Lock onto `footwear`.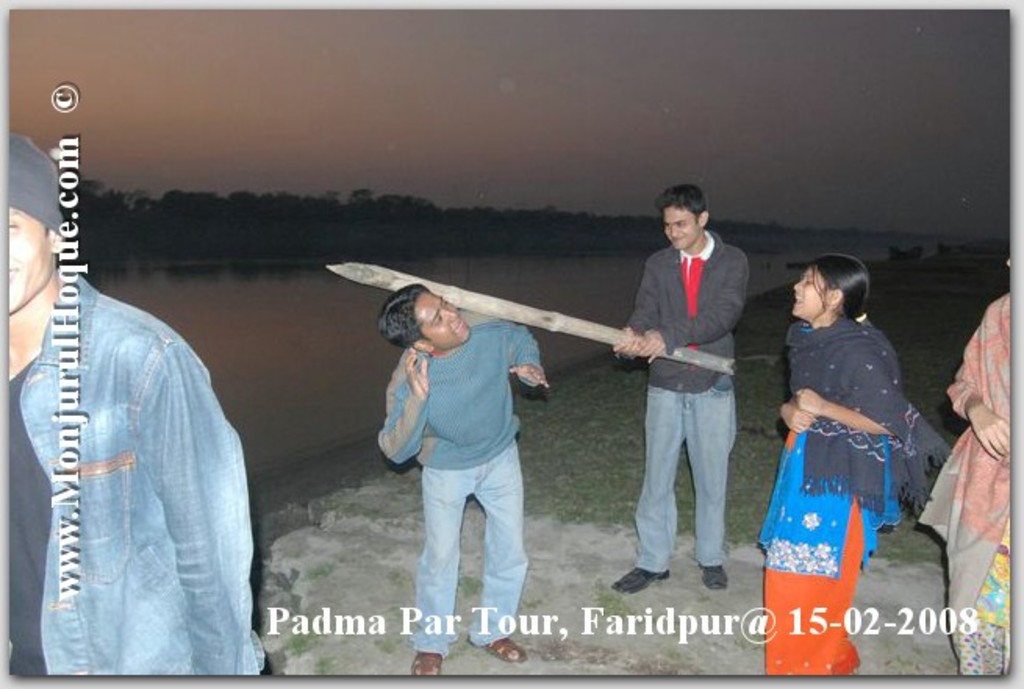
Locked: region(483, 630, 525, 667).
